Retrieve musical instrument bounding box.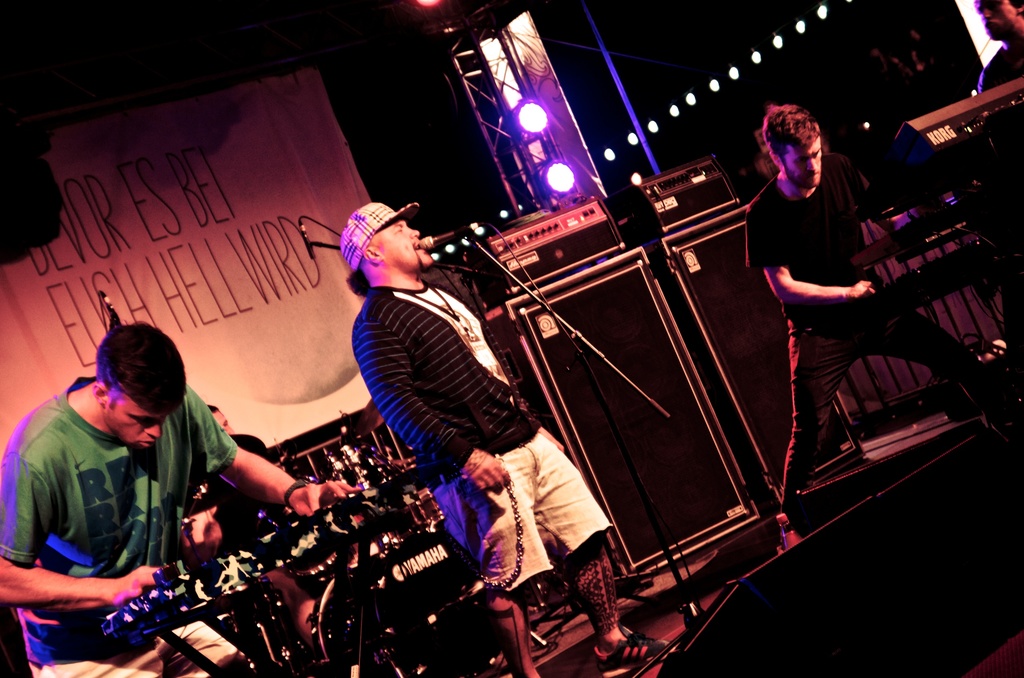
Bounding box: bbox(92, 488, 391, 649).
